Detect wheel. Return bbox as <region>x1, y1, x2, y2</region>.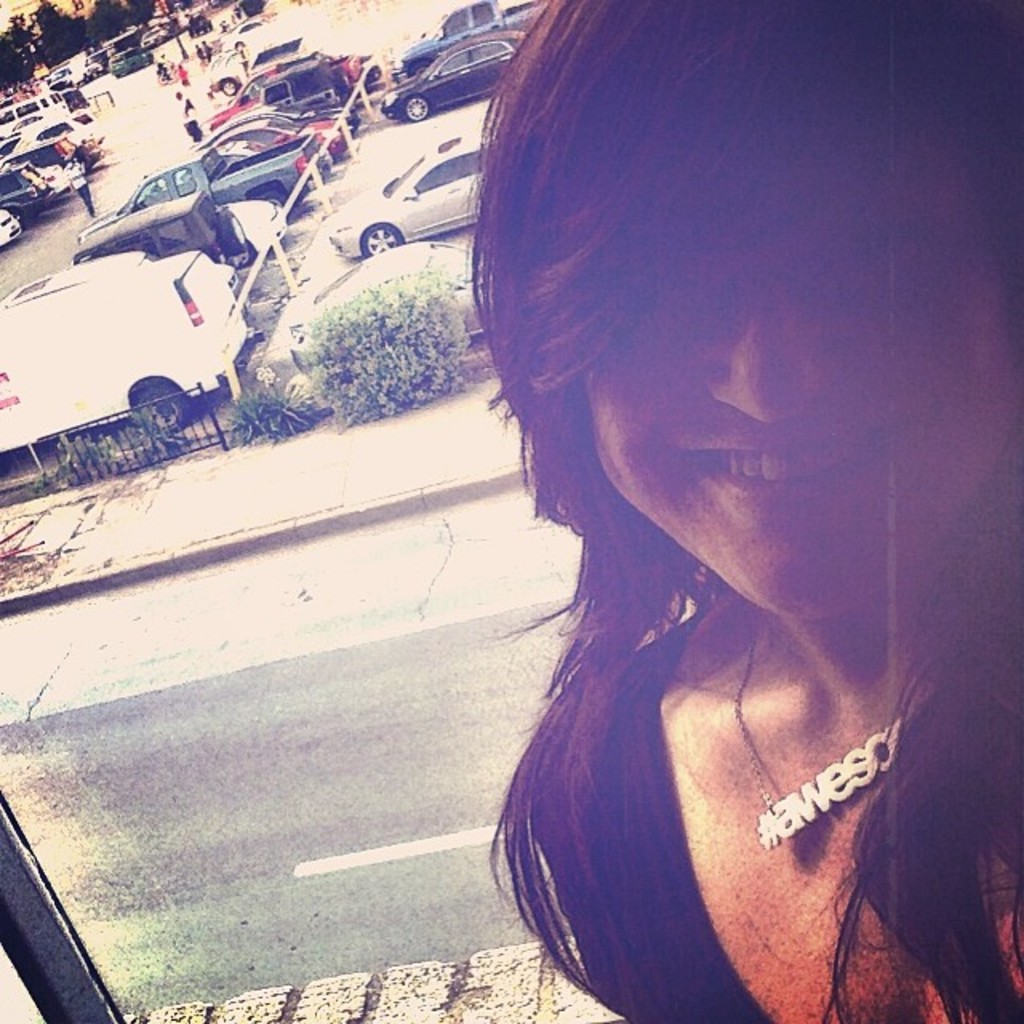
<region>246, 245, 253, 261</region>.
